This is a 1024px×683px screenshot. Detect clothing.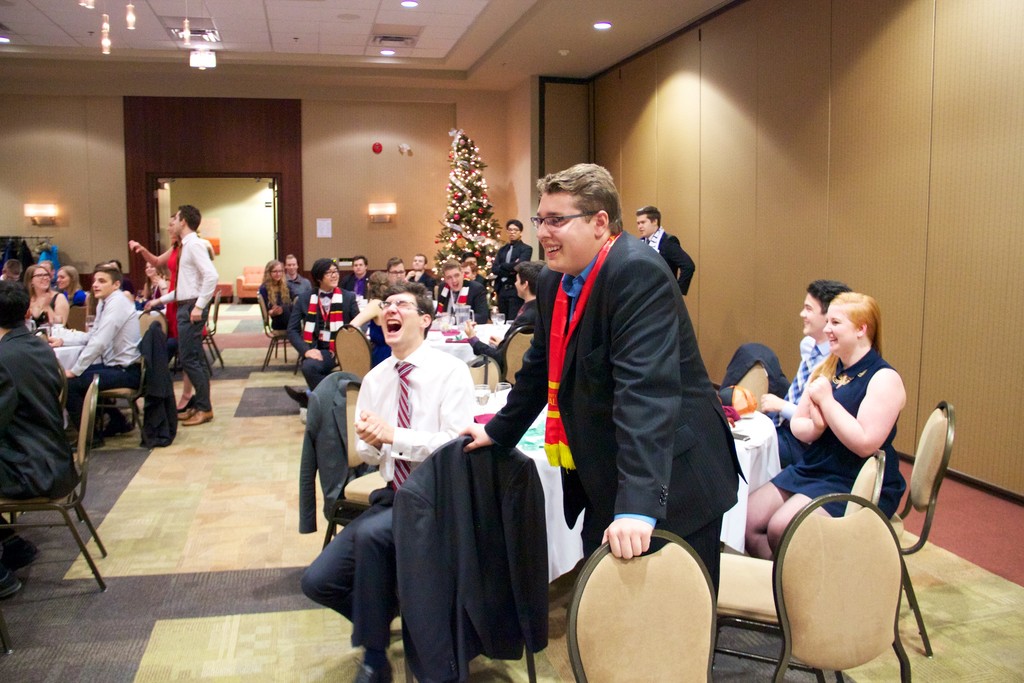
bbox=[0, 323, 76, 494].
